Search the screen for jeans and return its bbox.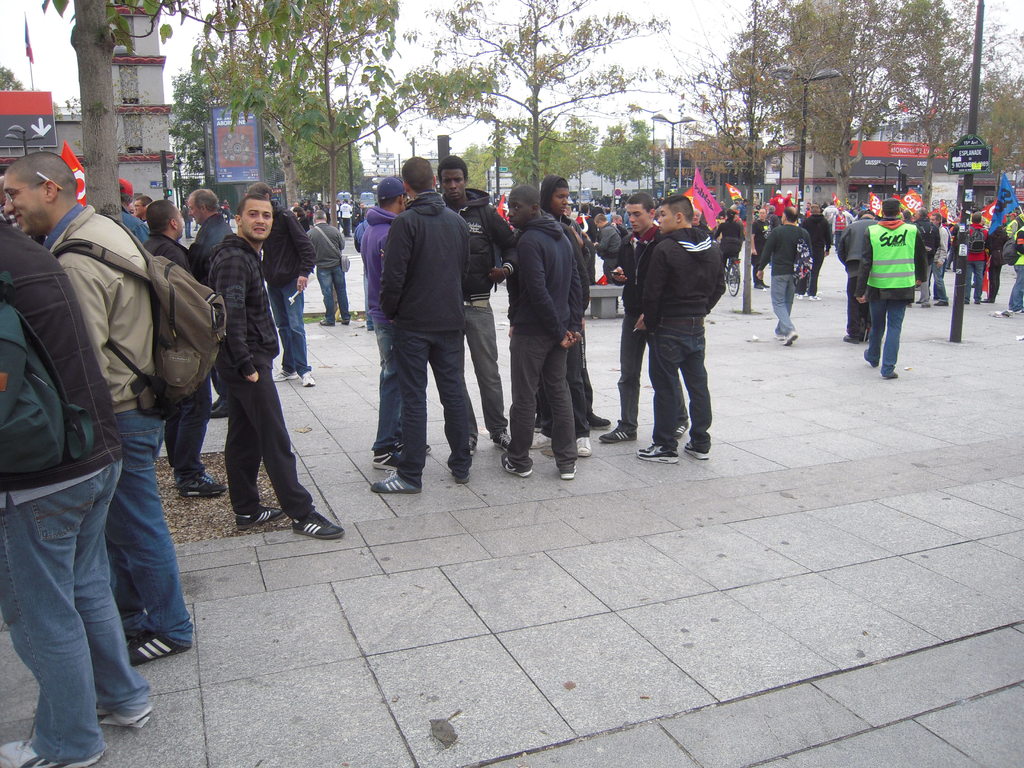
Found: crop(343, 219, 350, 239).
